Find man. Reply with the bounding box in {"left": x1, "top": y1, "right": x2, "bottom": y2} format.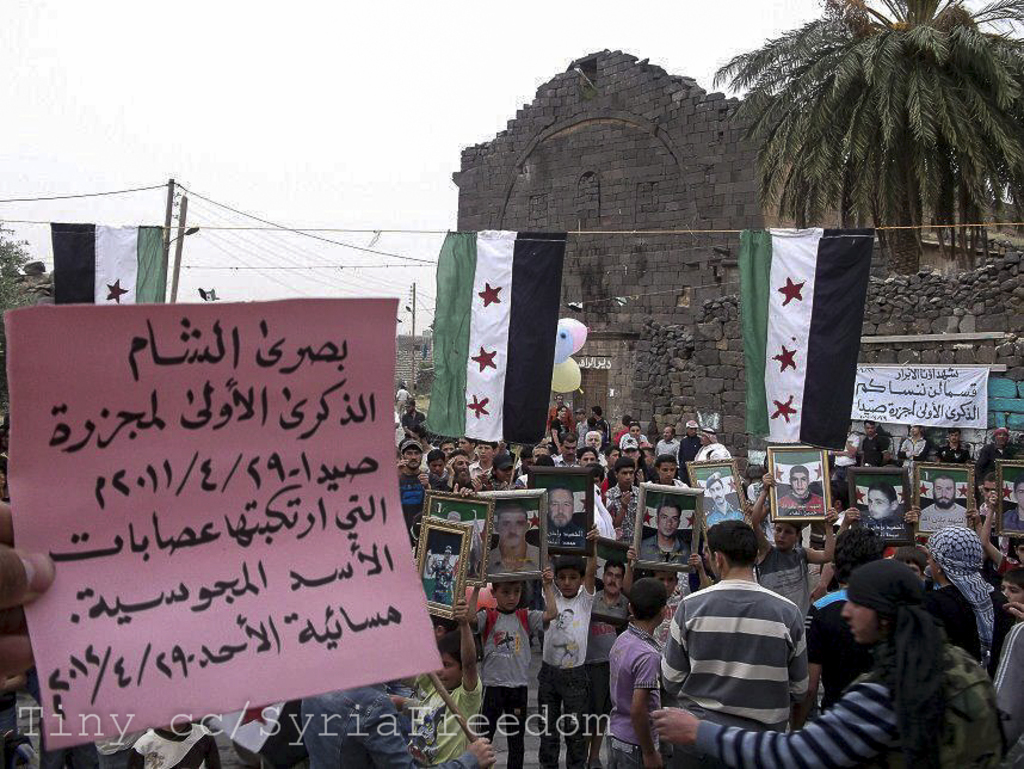
{"left": 860, "top": 485, "right": 905, "bottom": 540}.
